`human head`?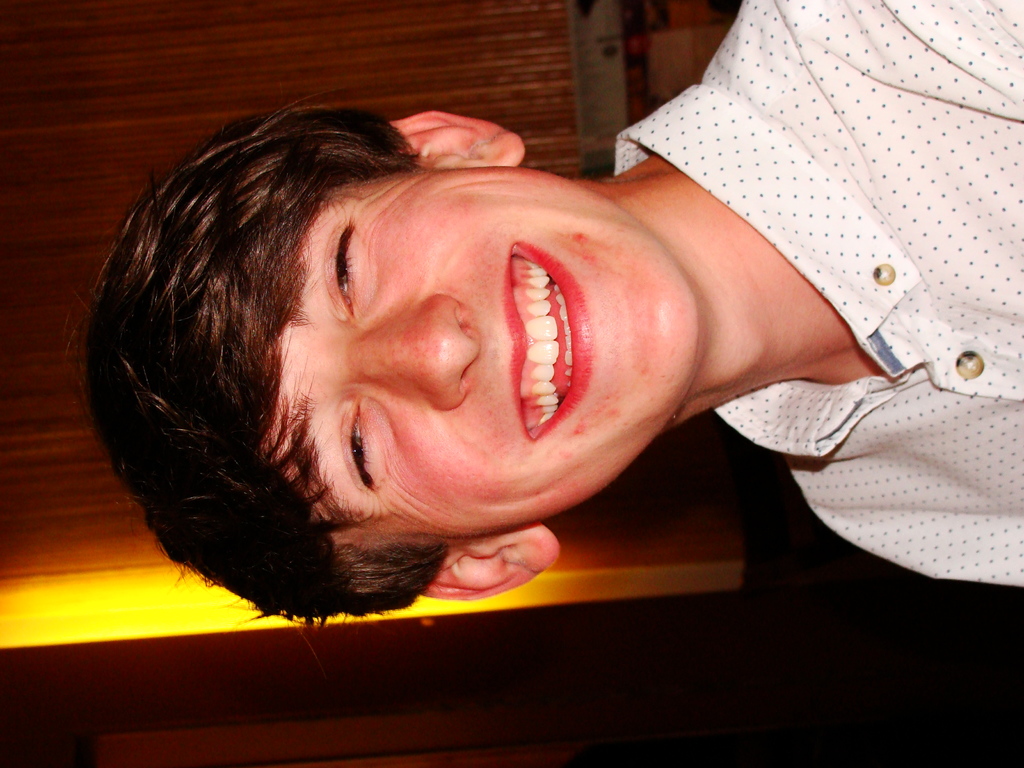
(70,89,705,632)
